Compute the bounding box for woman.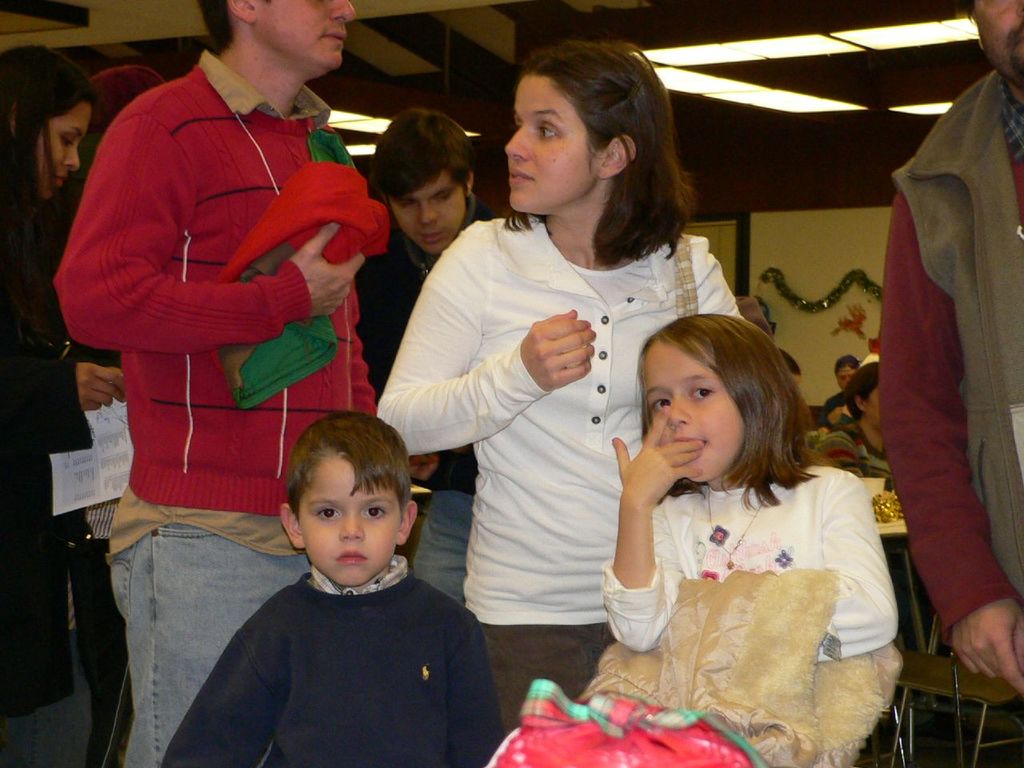
bbox=(0, 42, 130, 767).
